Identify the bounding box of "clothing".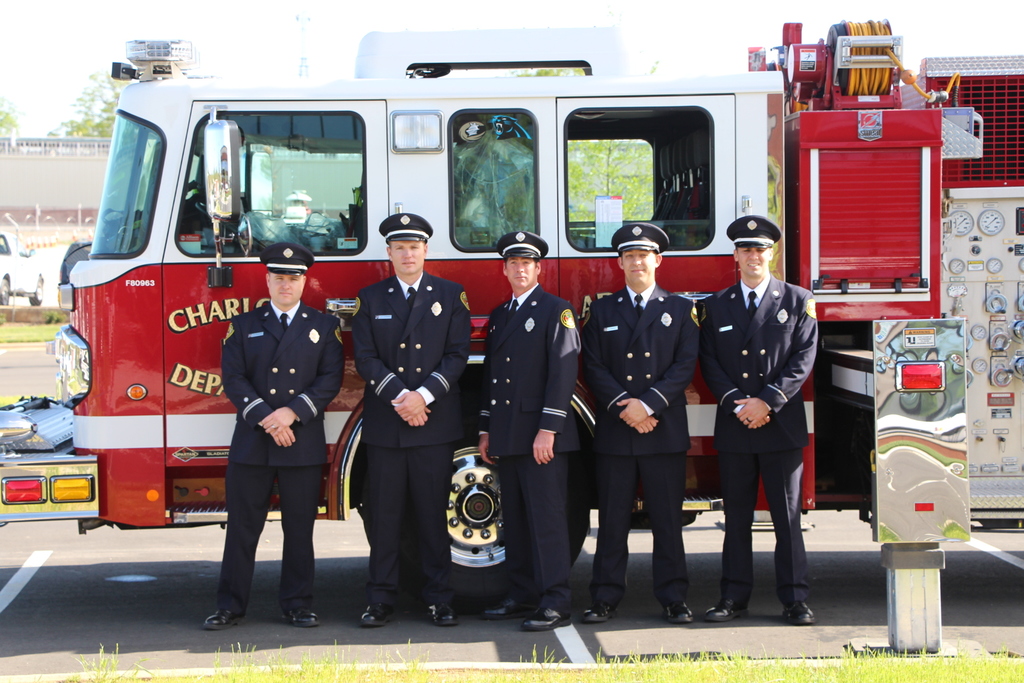
bbox=[195, 270, 340, 604].
